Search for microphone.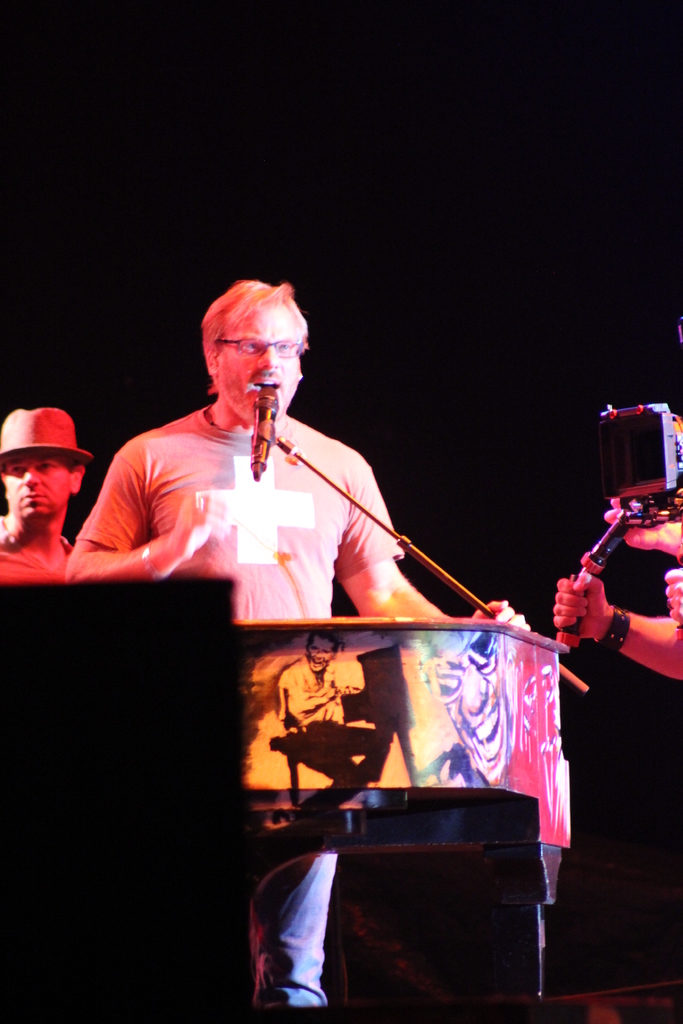
Found at (250, 385, 281, 480).
